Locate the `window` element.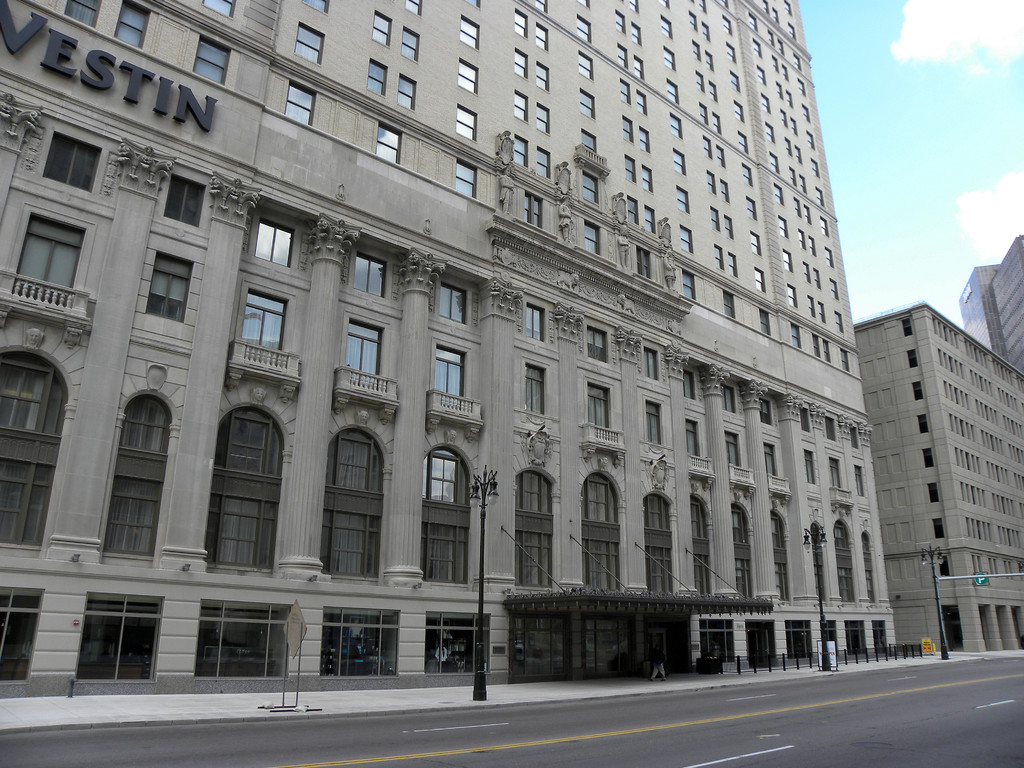
Element bbox: 824:419:837:440.
